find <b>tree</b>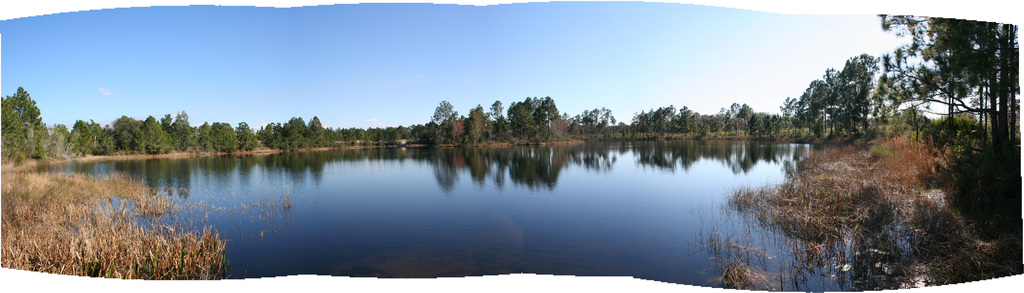
rect(811, 79, 833, 131)
